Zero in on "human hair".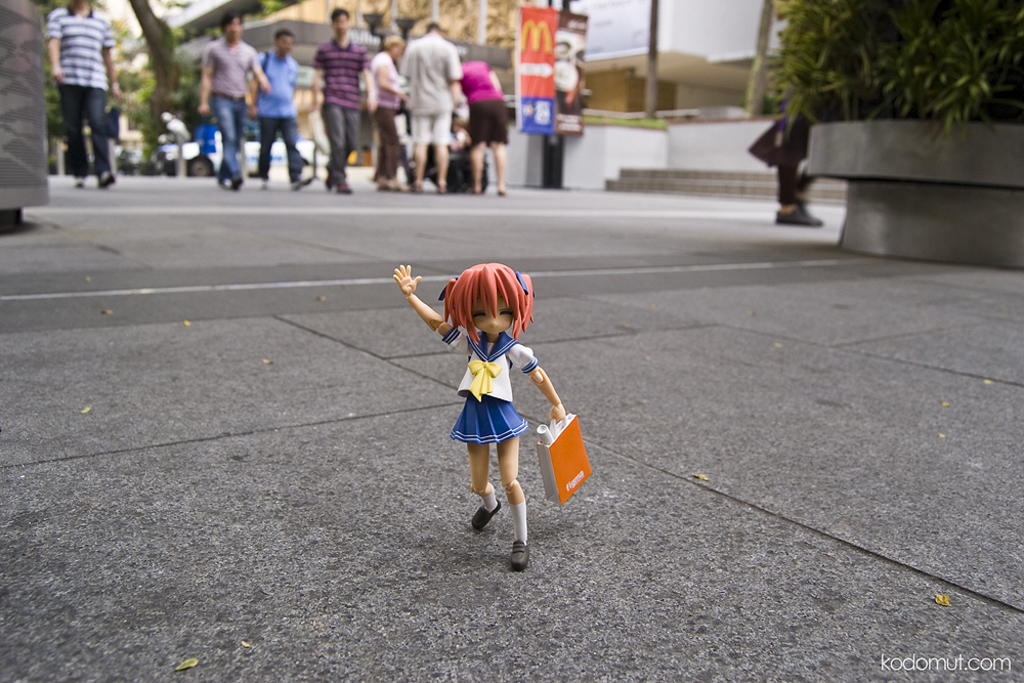
Zeroed in: l=383, t=34, r=406, b=52.
